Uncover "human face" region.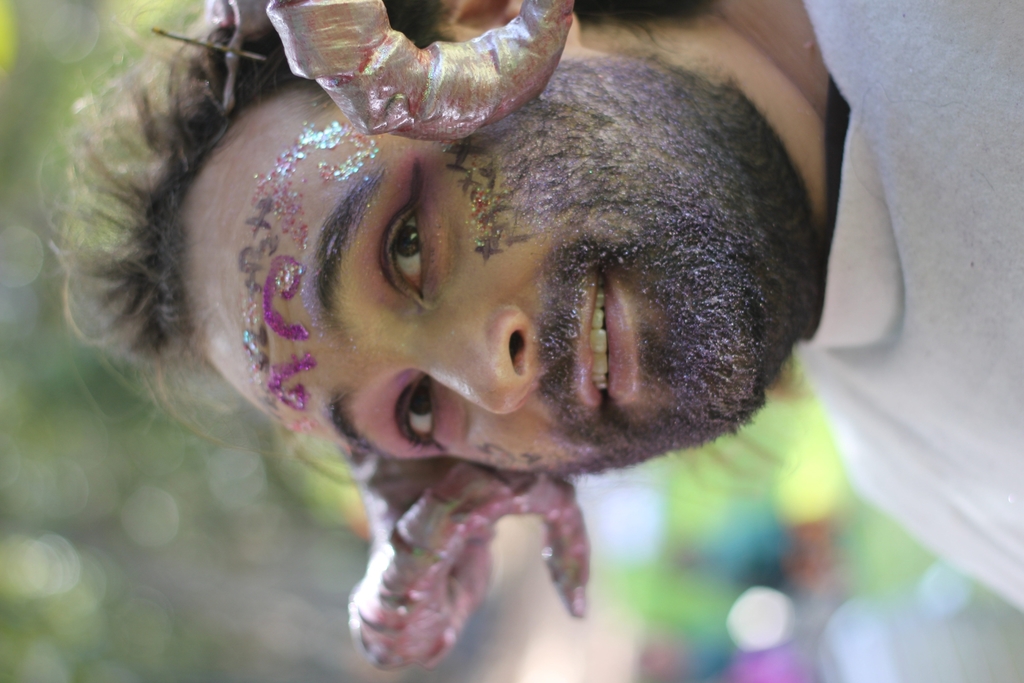
Uncovered: {"x1": 182, "y1": 84, "x2": 767, "y2": 466}.
